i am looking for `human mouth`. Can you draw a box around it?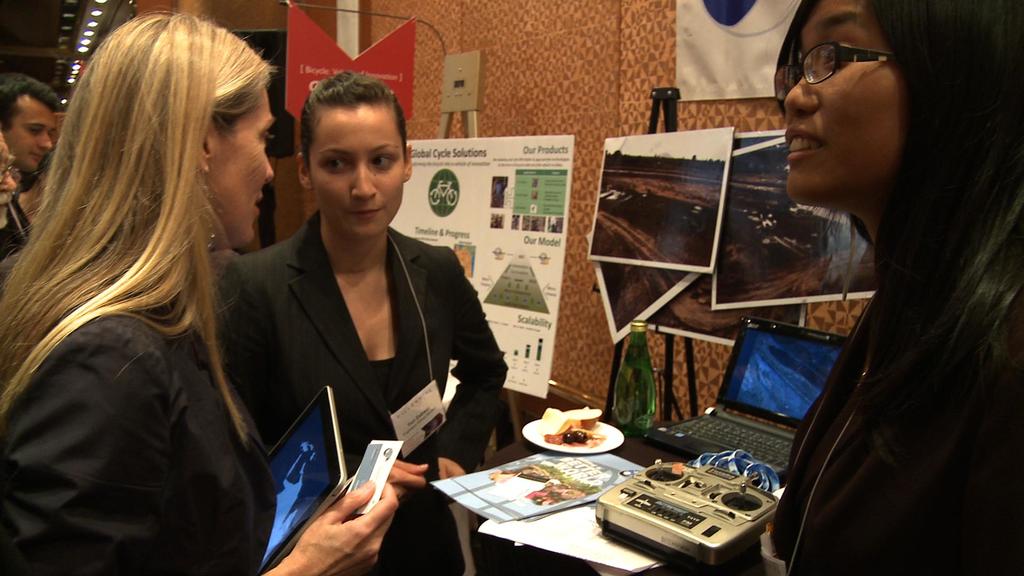
Sure, the bounding box is box(0, 196, 13, 212).
